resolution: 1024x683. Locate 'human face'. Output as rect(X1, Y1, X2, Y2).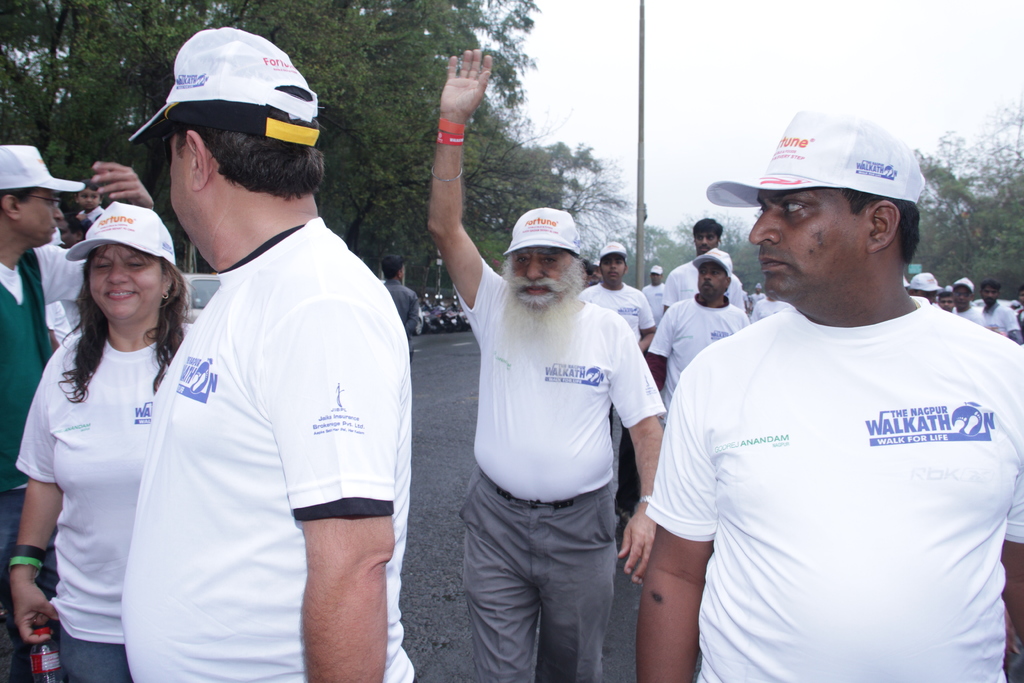
rect(504, 244, 586, 313).
